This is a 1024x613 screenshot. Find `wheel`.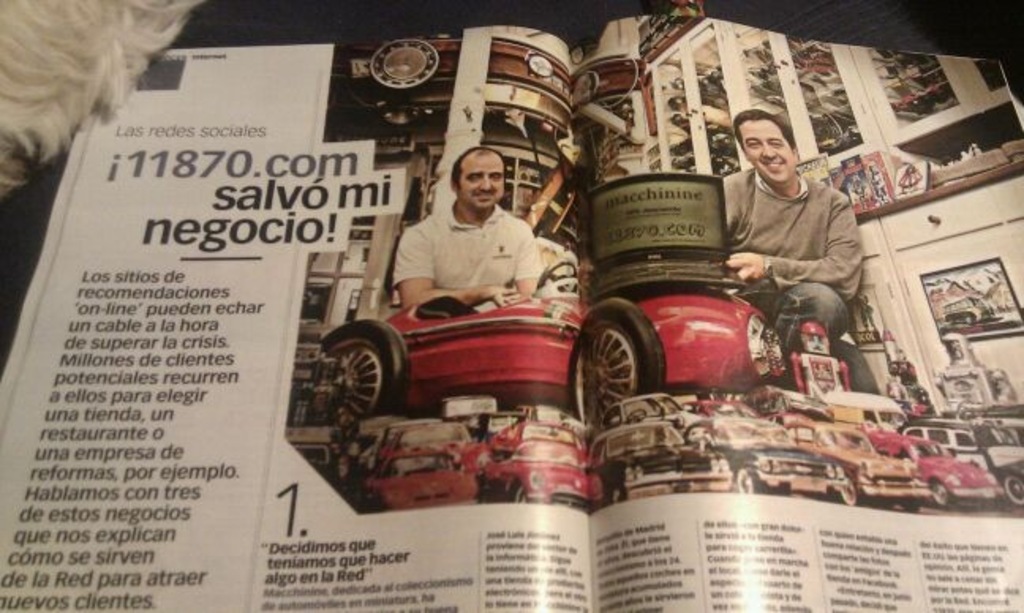
Bounding box: crop(733, 460, 755, 491).
